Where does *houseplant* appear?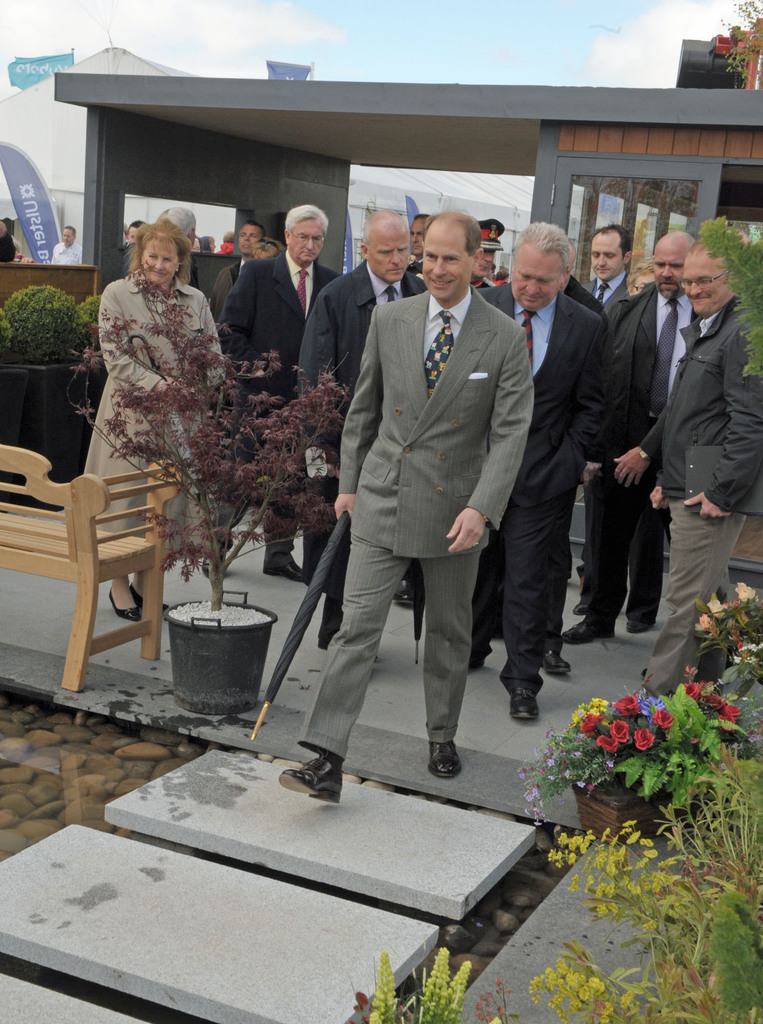
Appears at select_region(0, 277, 92, 483).
